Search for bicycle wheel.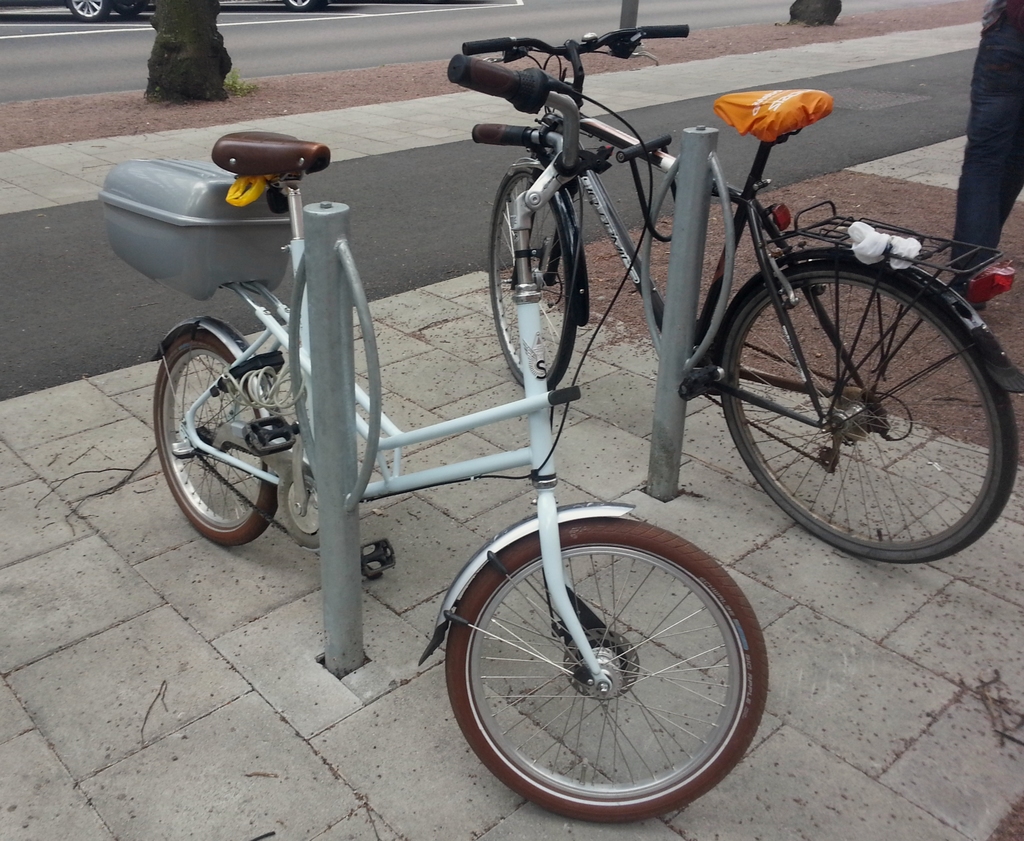
Found at bbox=[717, 267, 1022, 564].
